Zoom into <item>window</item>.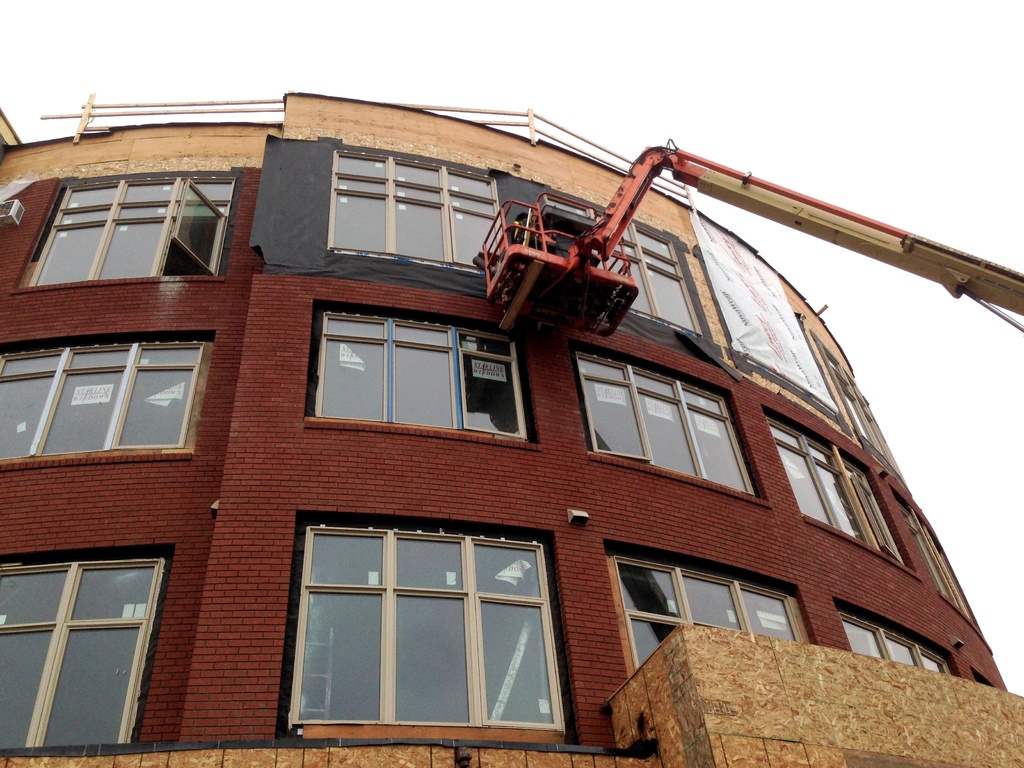
Zoom target: (554,189,702,345).
